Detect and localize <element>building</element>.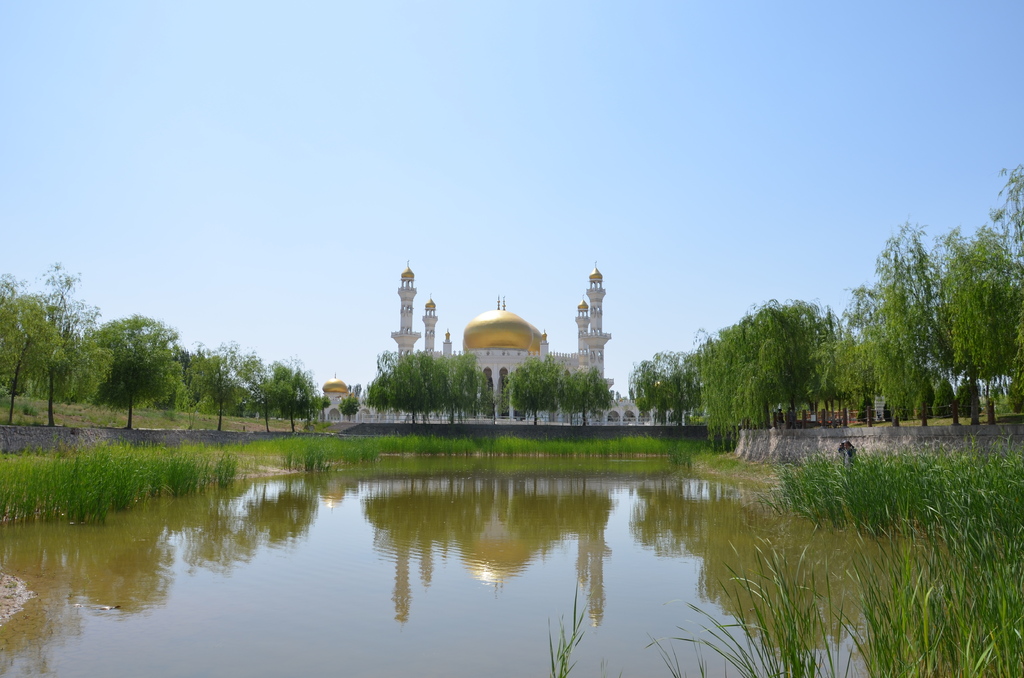
Localized at [312, 256, 716, 445].
